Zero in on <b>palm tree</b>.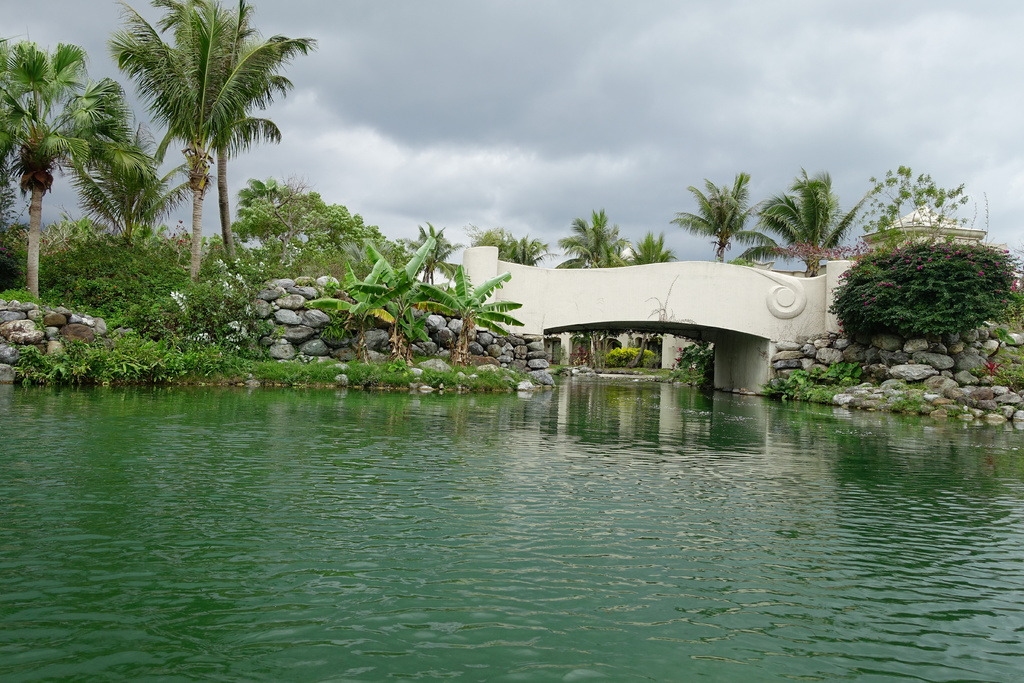
Zeroed in: l=84, t=122, r=169, b=247.
